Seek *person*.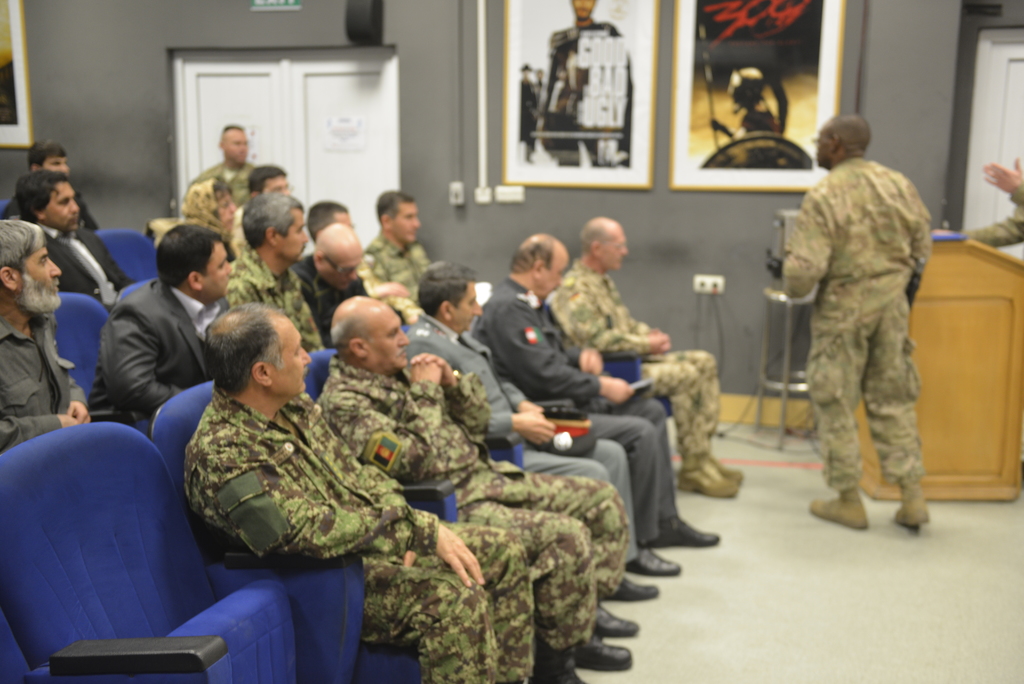
Rect(82, 218, 235, 424).
